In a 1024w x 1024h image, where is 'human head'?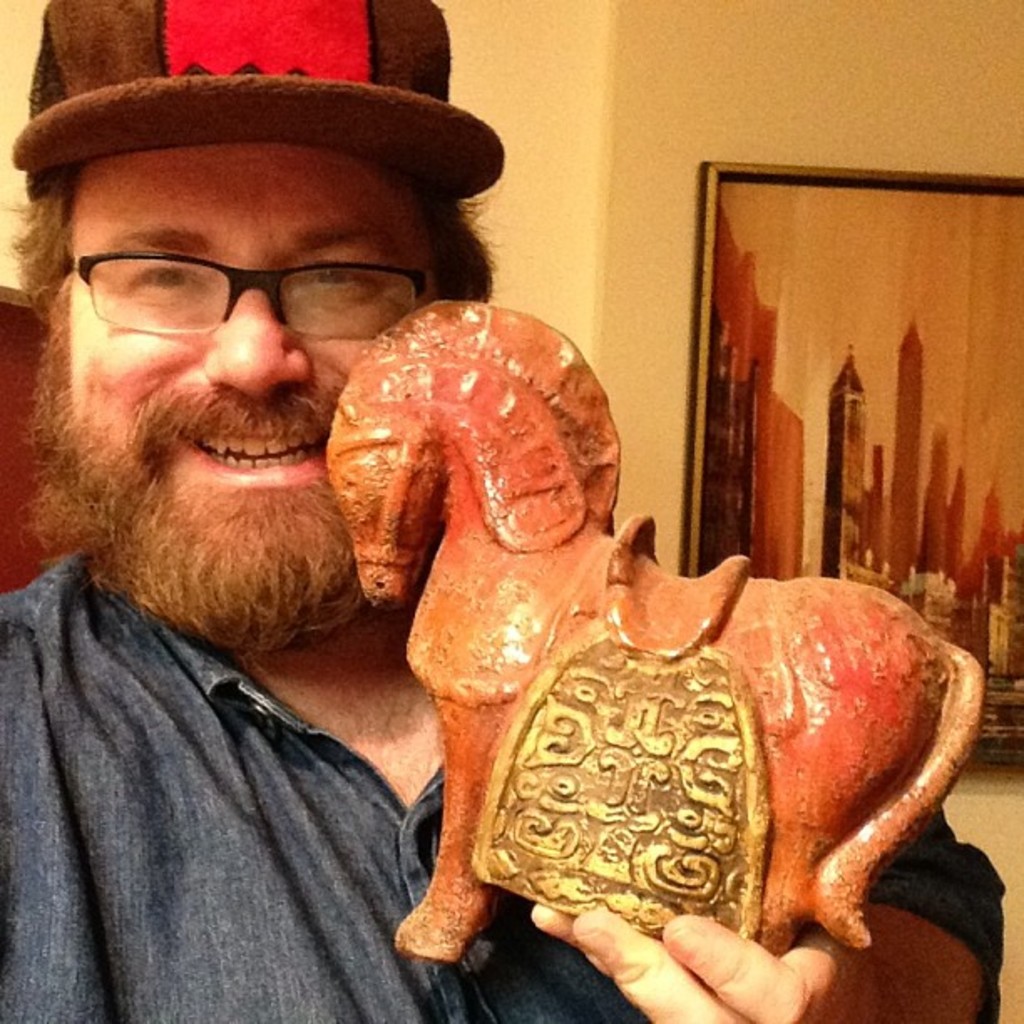
2, 18, 487, 609.
